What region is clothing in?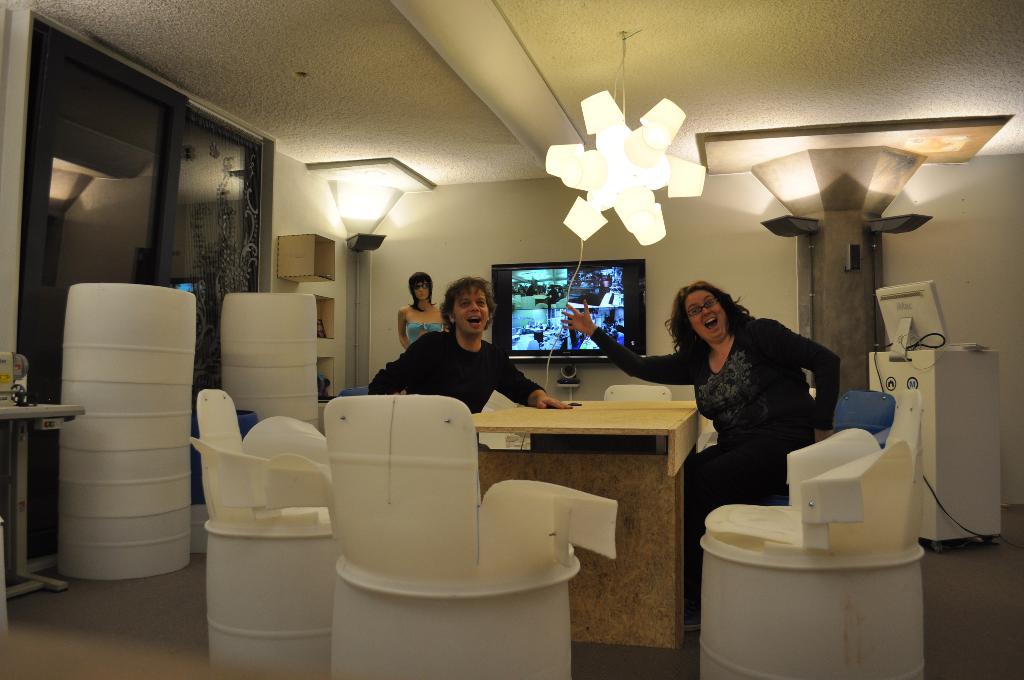
bbox(591, 314, 843, 610).
